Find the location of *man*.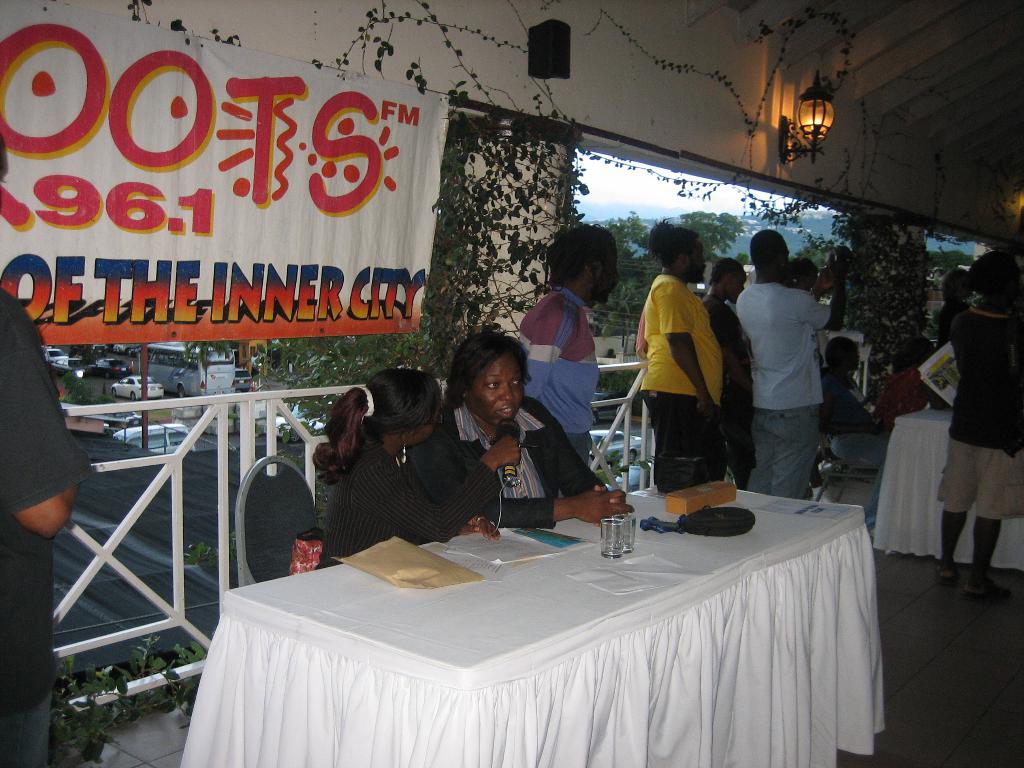
Location: bbox=[0, 136, 90, 766].
